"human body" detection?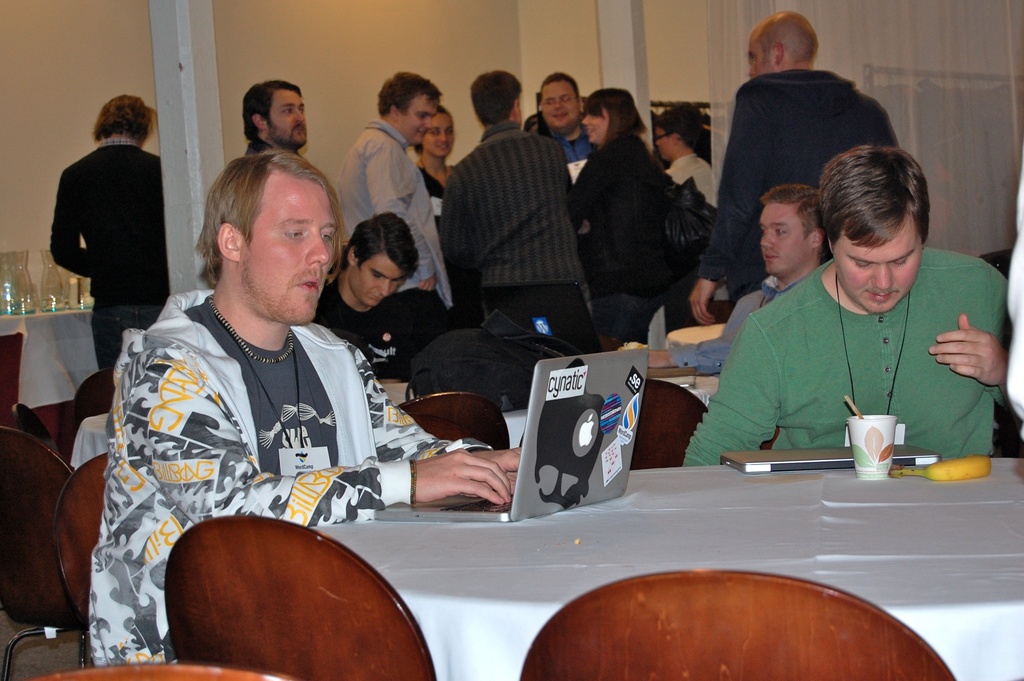
bbox(678, 183, 821, 368)
